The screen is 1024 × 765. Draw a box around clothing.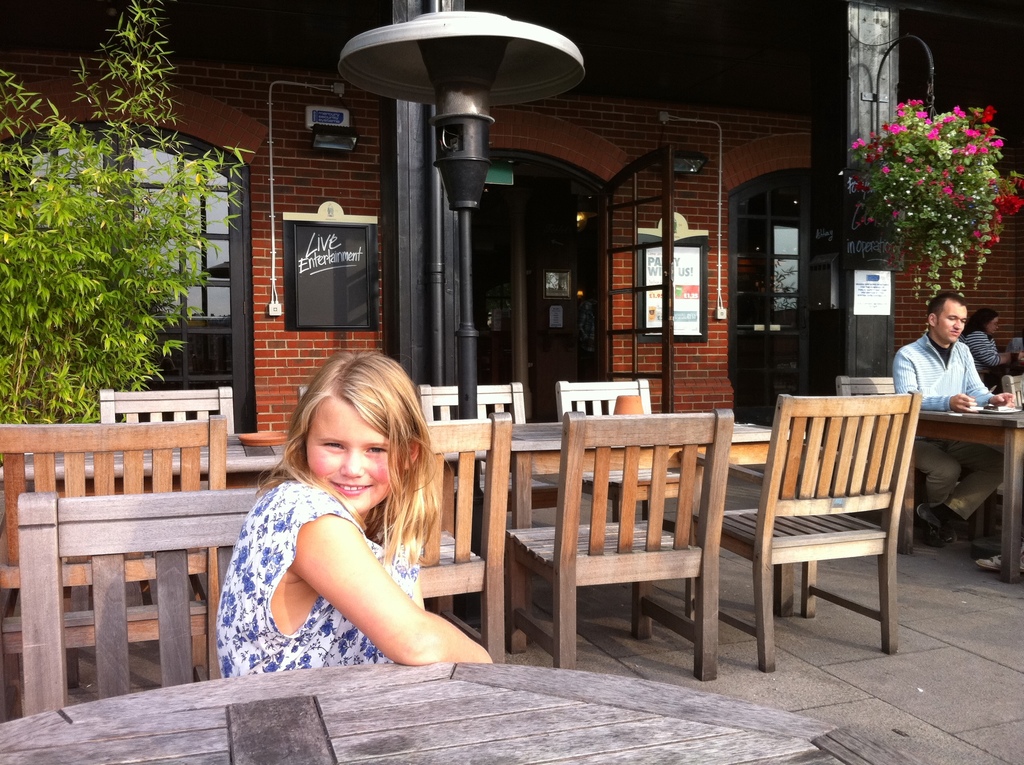
select_region(216, 479, 429, 684).
